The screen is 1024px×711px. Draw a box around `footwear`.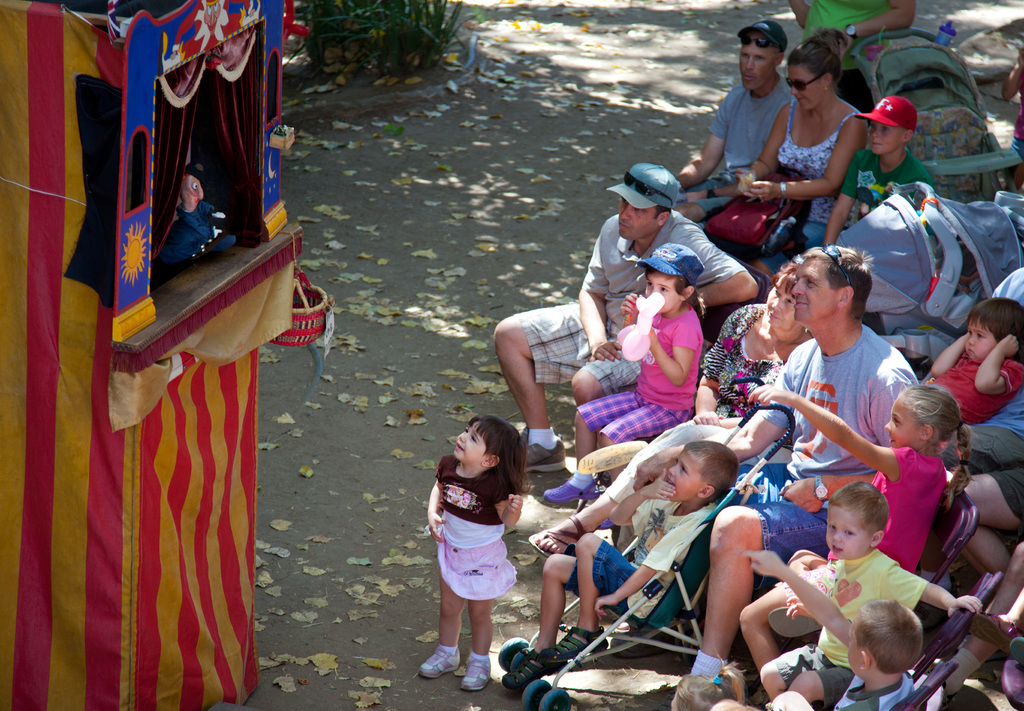
box=[767, 602, 826, 637].
